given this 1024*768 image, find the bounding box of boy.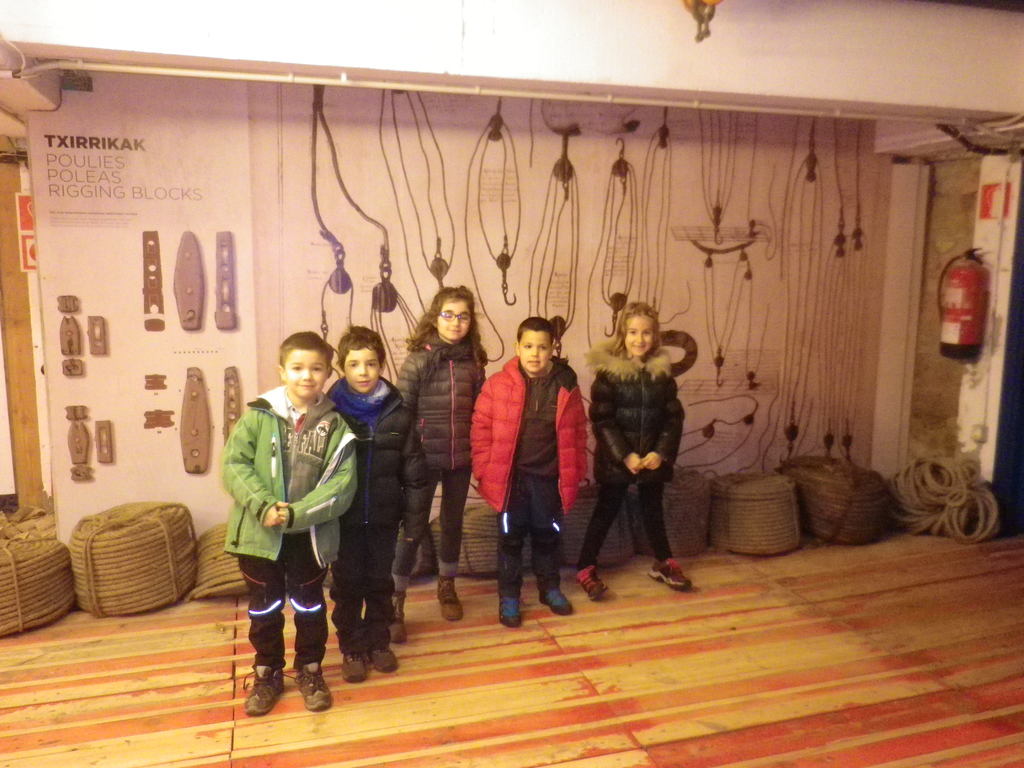
detection(325, 320, 432, 680).
